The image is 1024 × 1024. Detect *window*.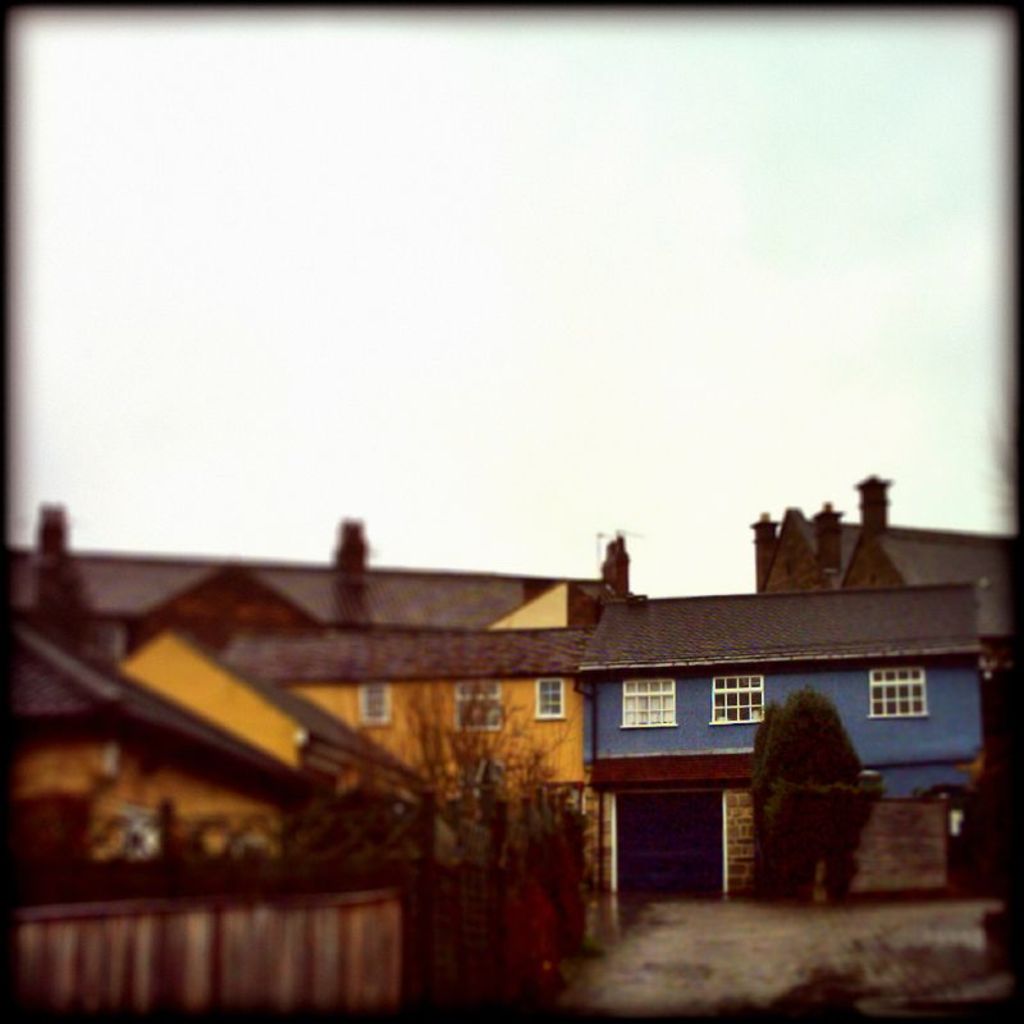
Detection: select_region(360, 686, 394, 727).
